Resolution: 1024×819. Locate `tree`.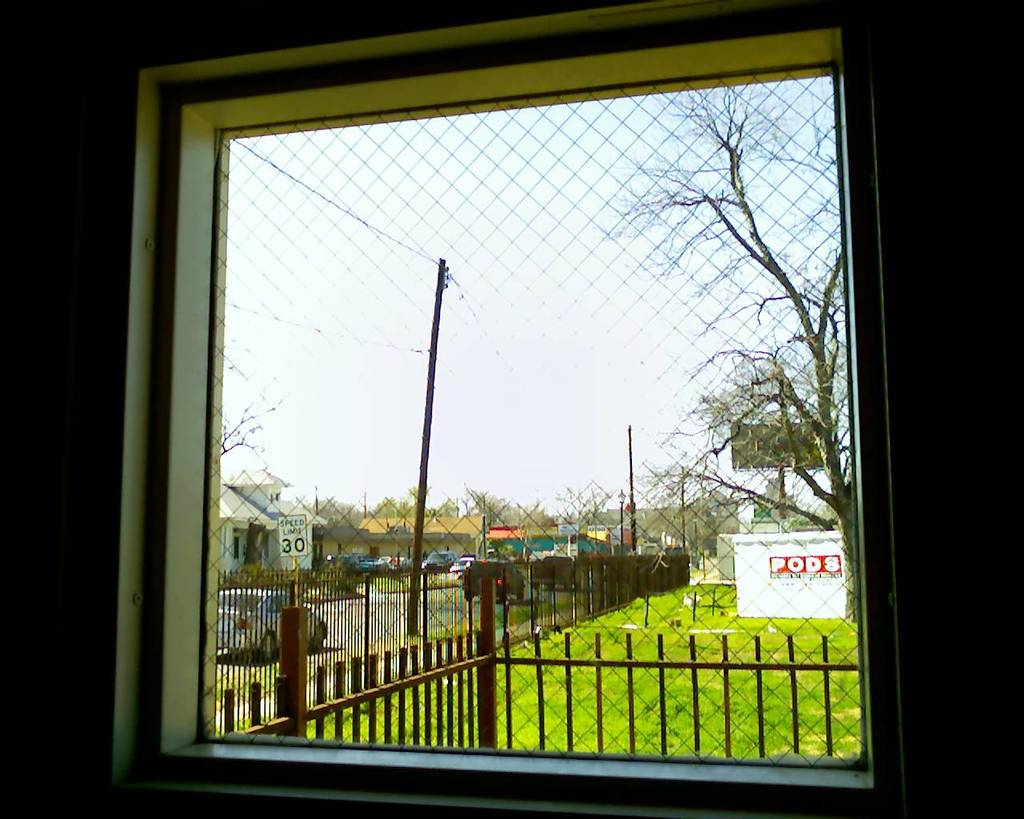
600/77/854/620.
